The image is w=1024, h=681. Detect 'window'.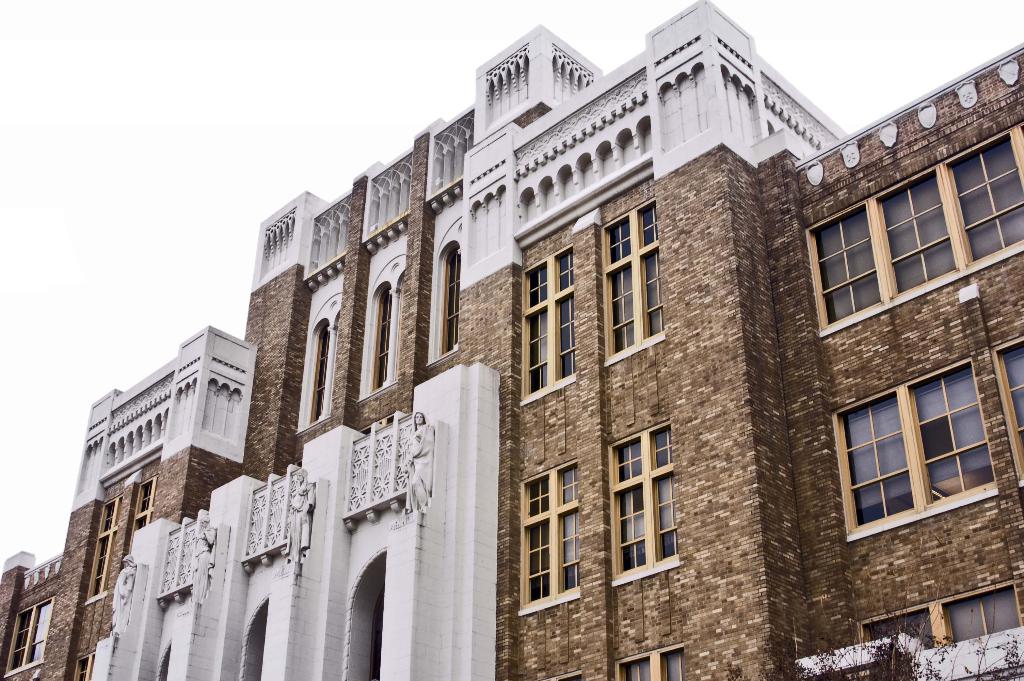
Detection: x1=125, y1=477, x2=160, y2=567.
